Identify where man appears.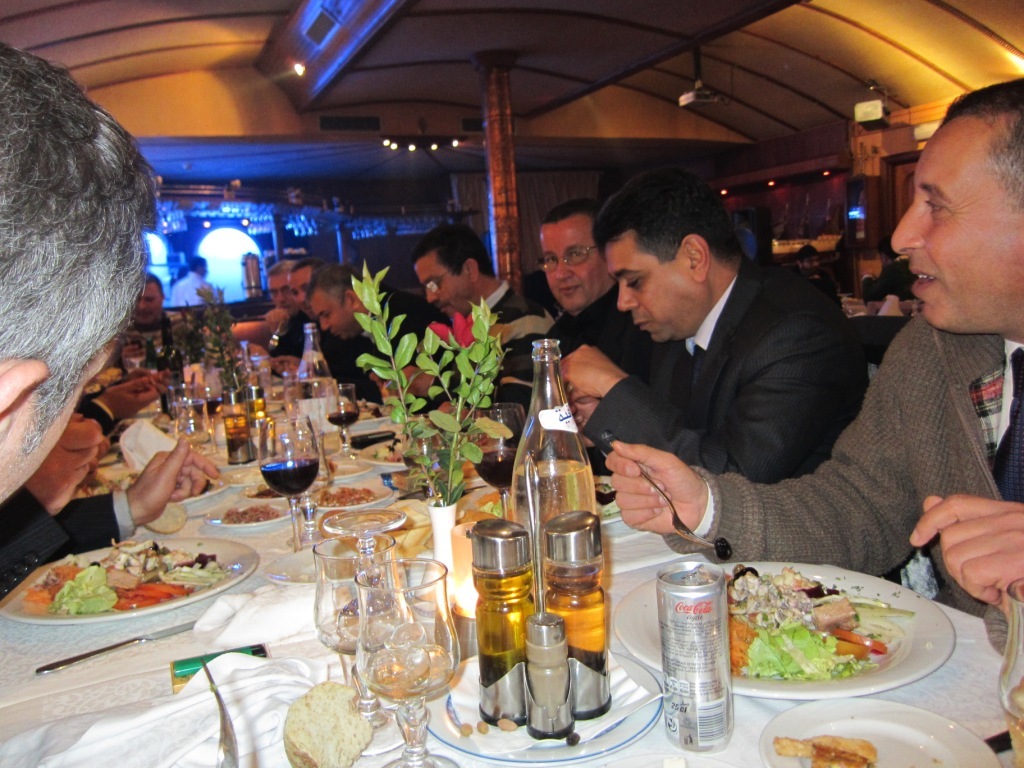
Appears at BBox(794, 245, 836, 299).
